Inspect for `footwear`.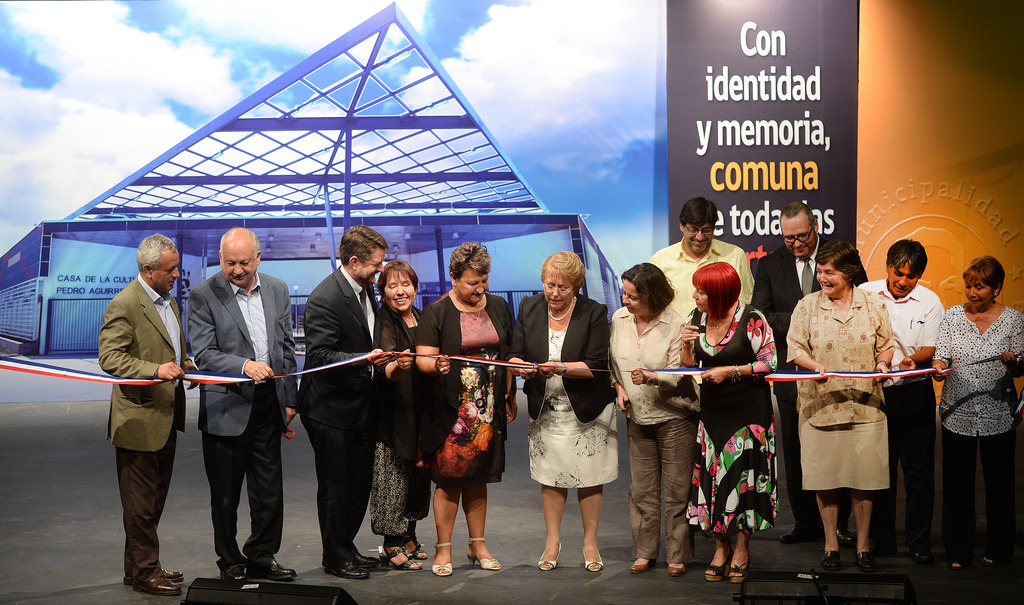
Inspection: box=[378, 542, 423, 568].
